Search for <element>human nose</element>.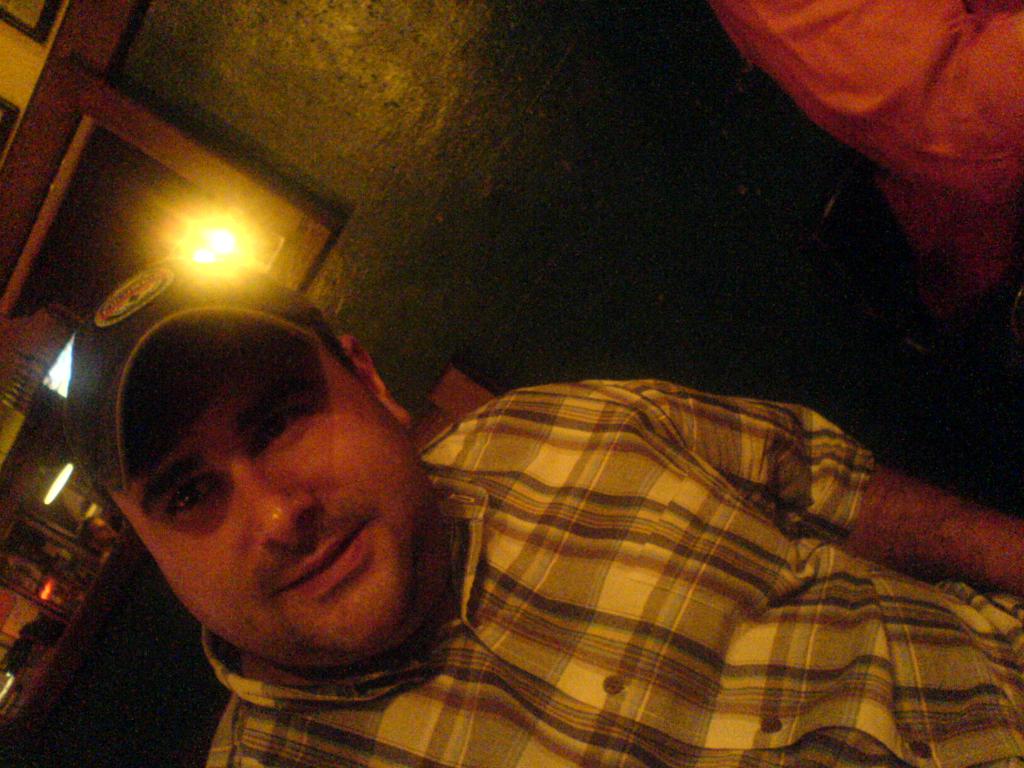
Found at pyautogui.locateOnScreen(237, 453, 318, 549).
